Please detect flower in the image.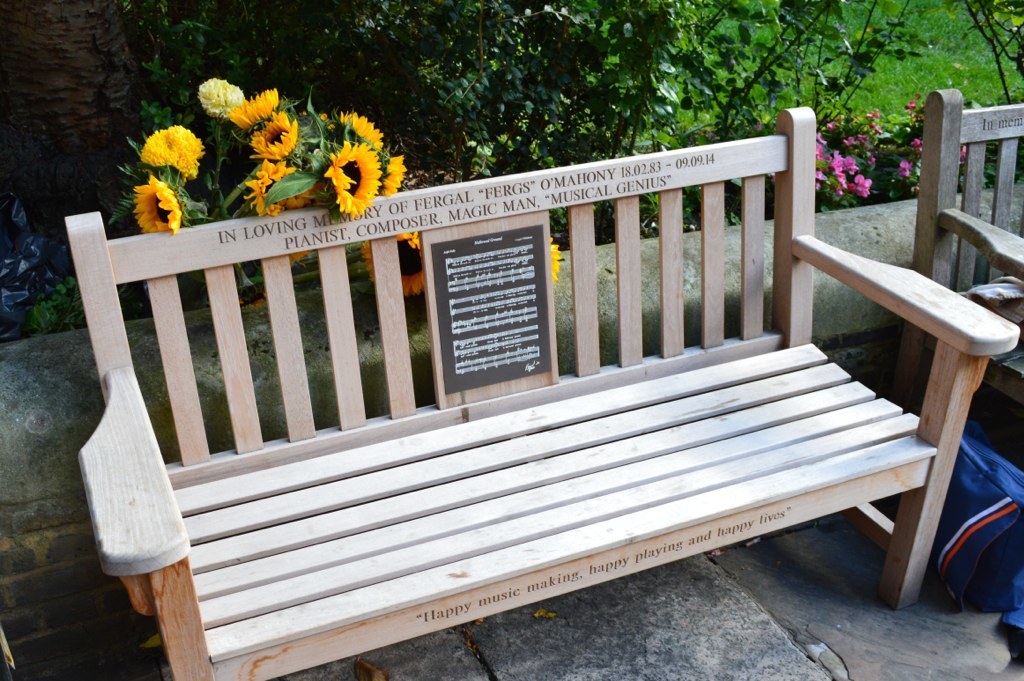
box=[359, 223, 434, 297].
